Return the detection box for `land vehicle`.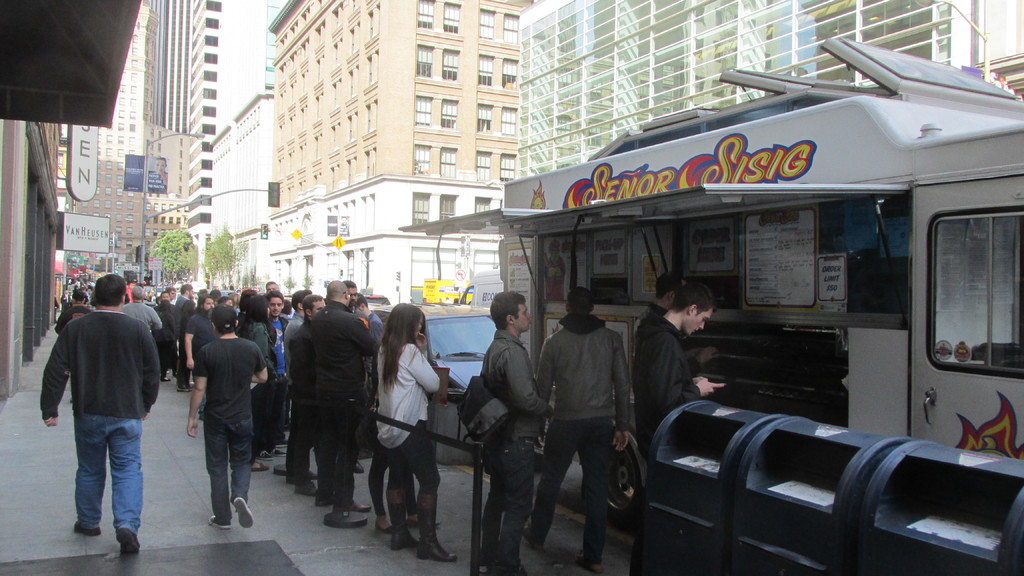
left=374, top=309, right=500, bottom=394.
